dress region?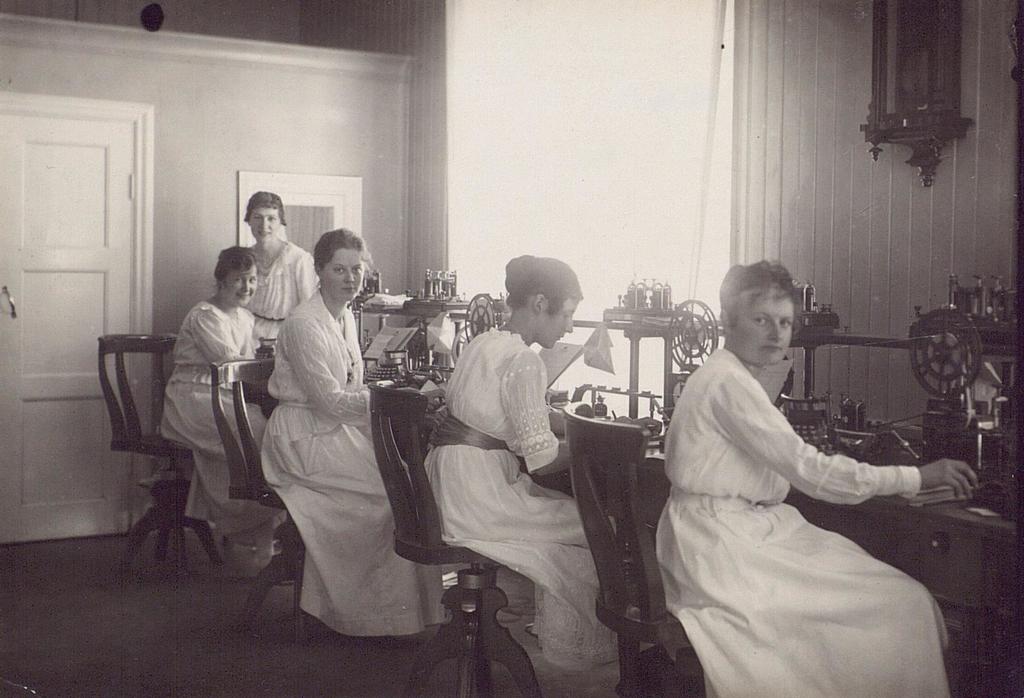
x1=244 y1=235 x2=316 y2=357
